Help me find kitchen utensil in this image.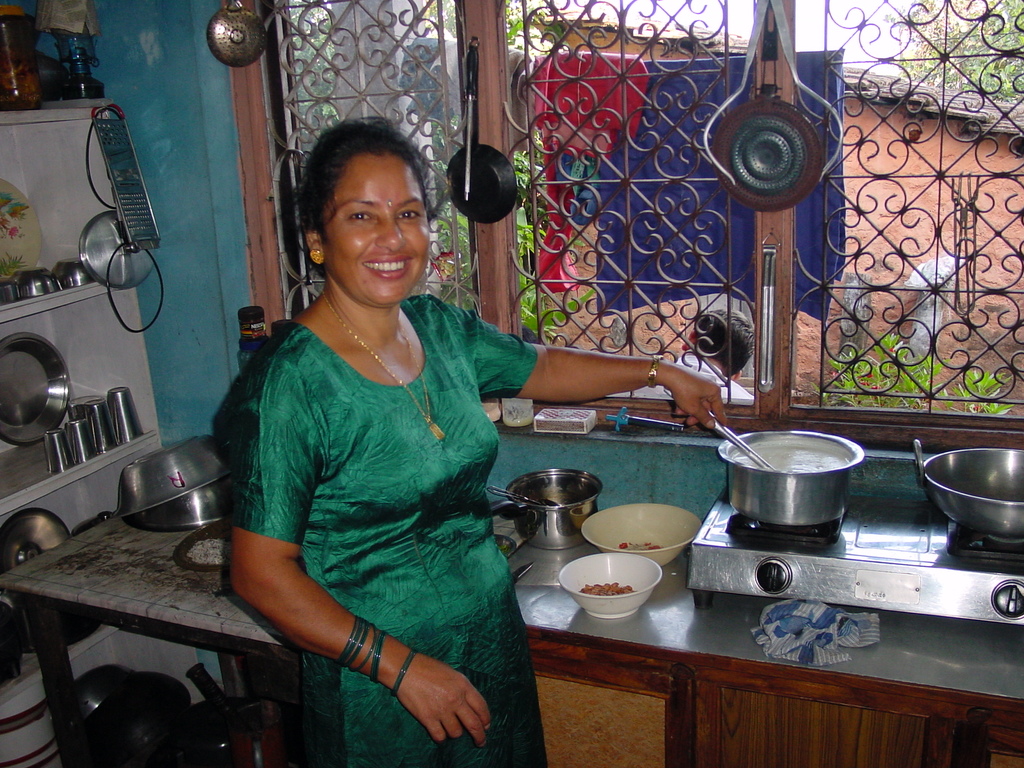
Found it: bbox=[486, 486, 567, 510].
